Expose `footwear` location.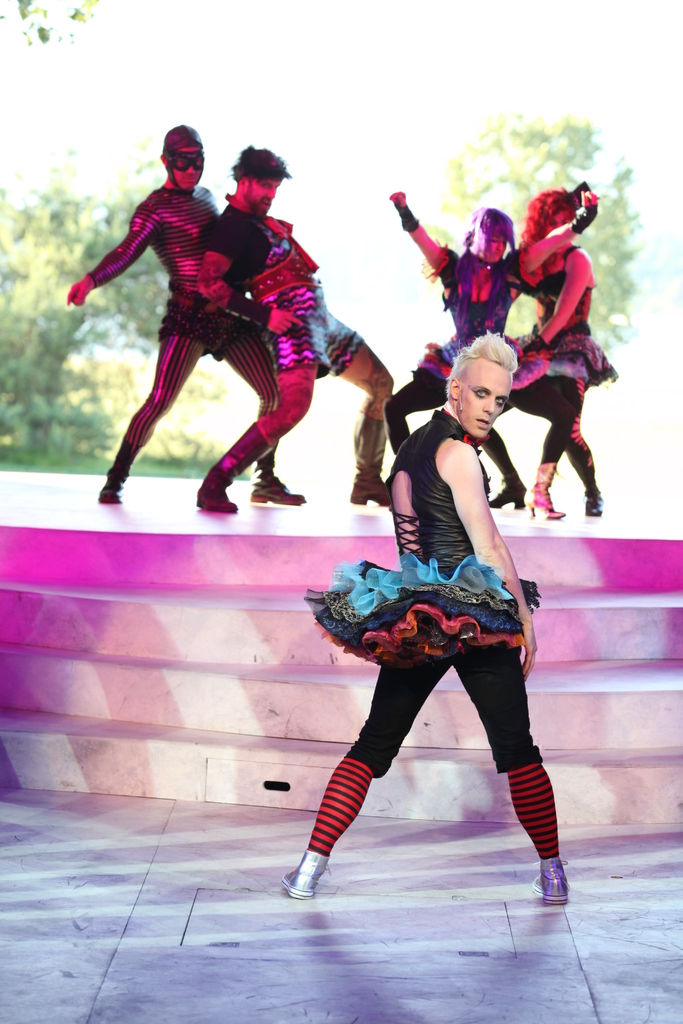
Exposed at box(349, 414, 386, 505).
